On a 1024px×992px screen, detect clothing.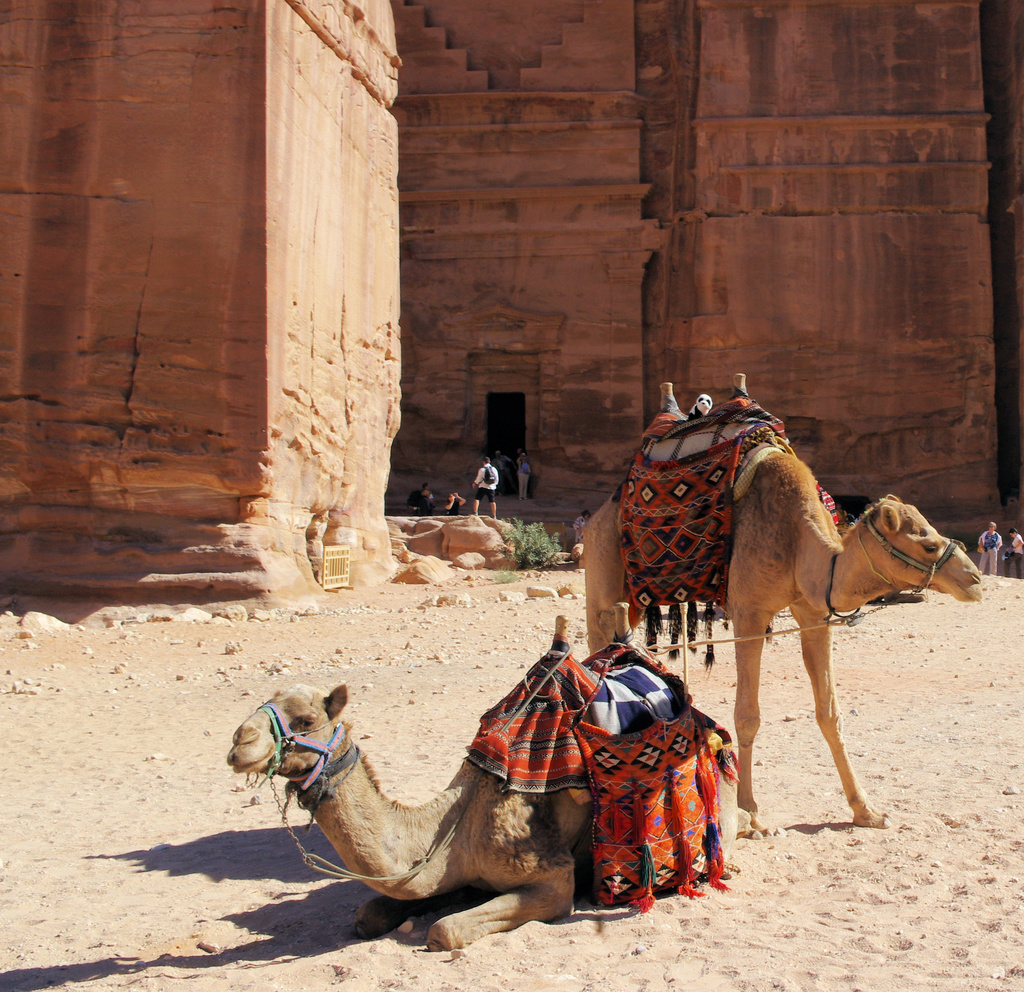
detection(515, 458, 531, 500).
